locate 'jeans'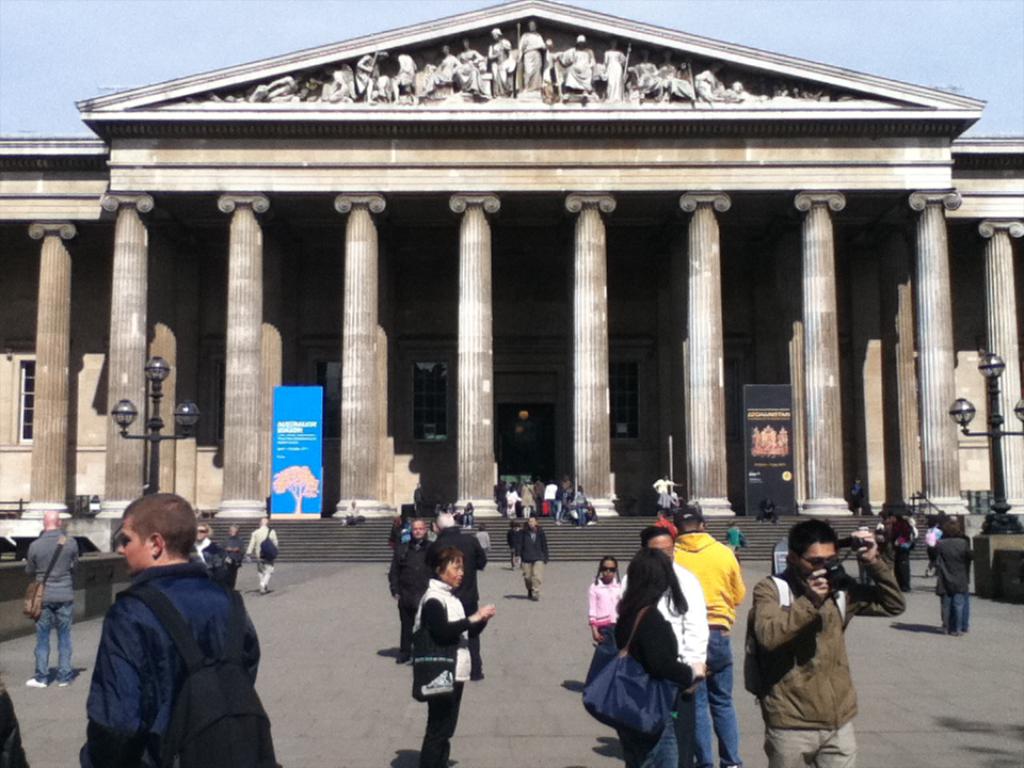
x1=681, y1=629, x2=745, y2=767
